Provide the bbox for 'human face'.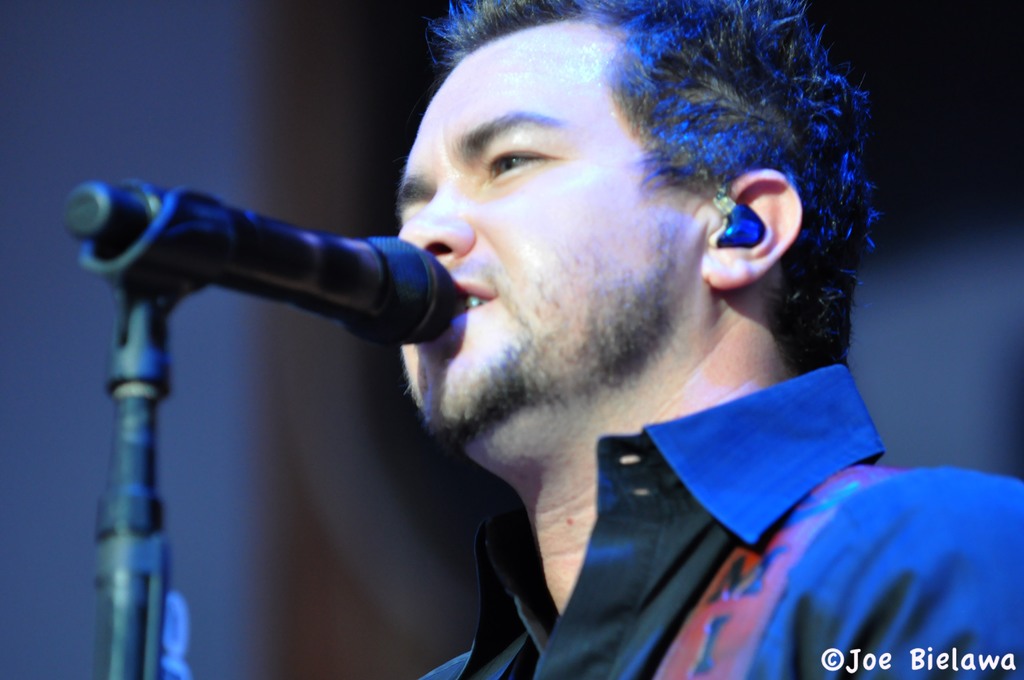
box=[396, 13, 698, 451].
